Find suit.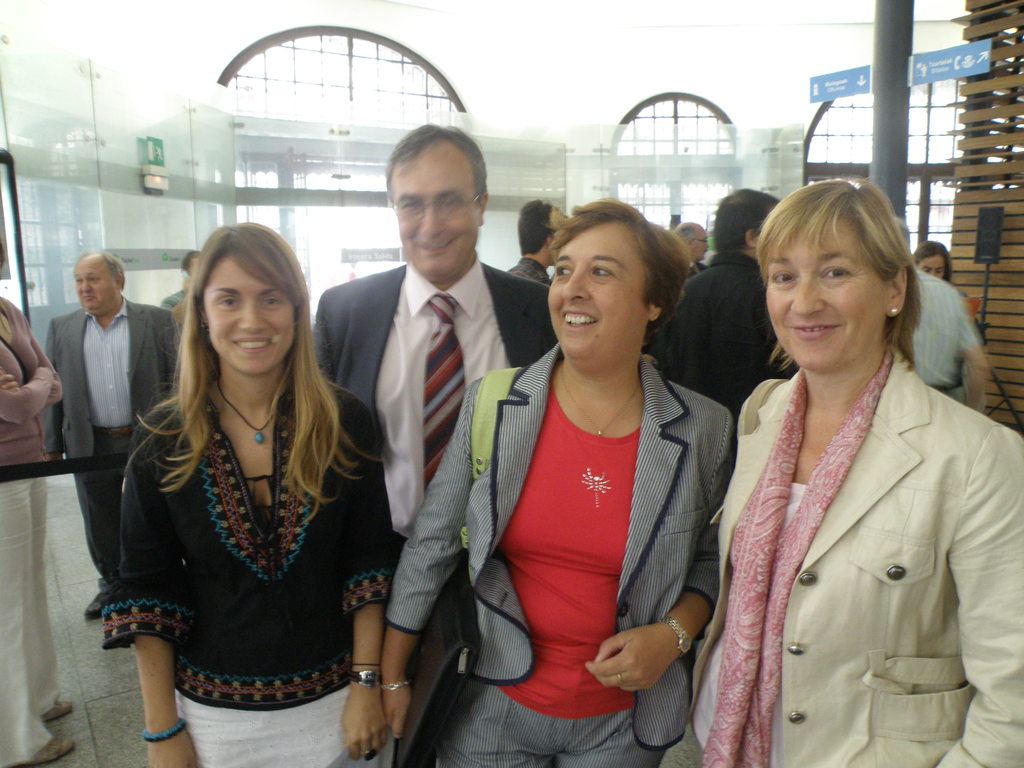
bbox=[641, 250, 799, 434].
